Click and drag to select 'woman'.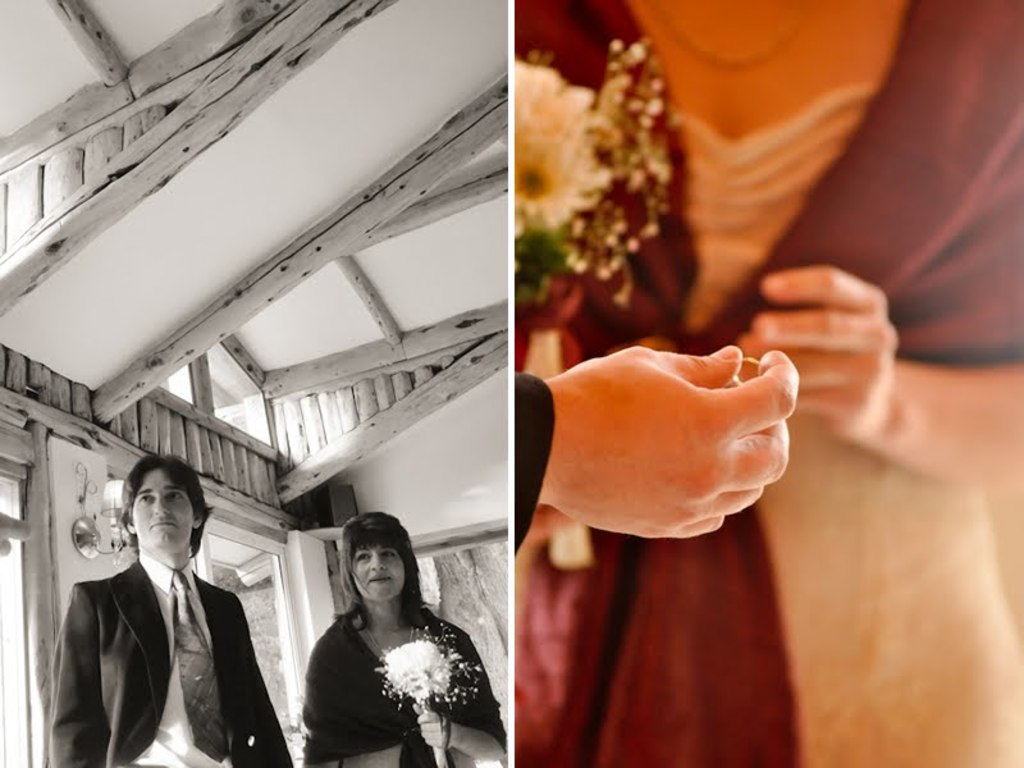
Selection: <bbox>275, 512, 494, 759</bbox>.
